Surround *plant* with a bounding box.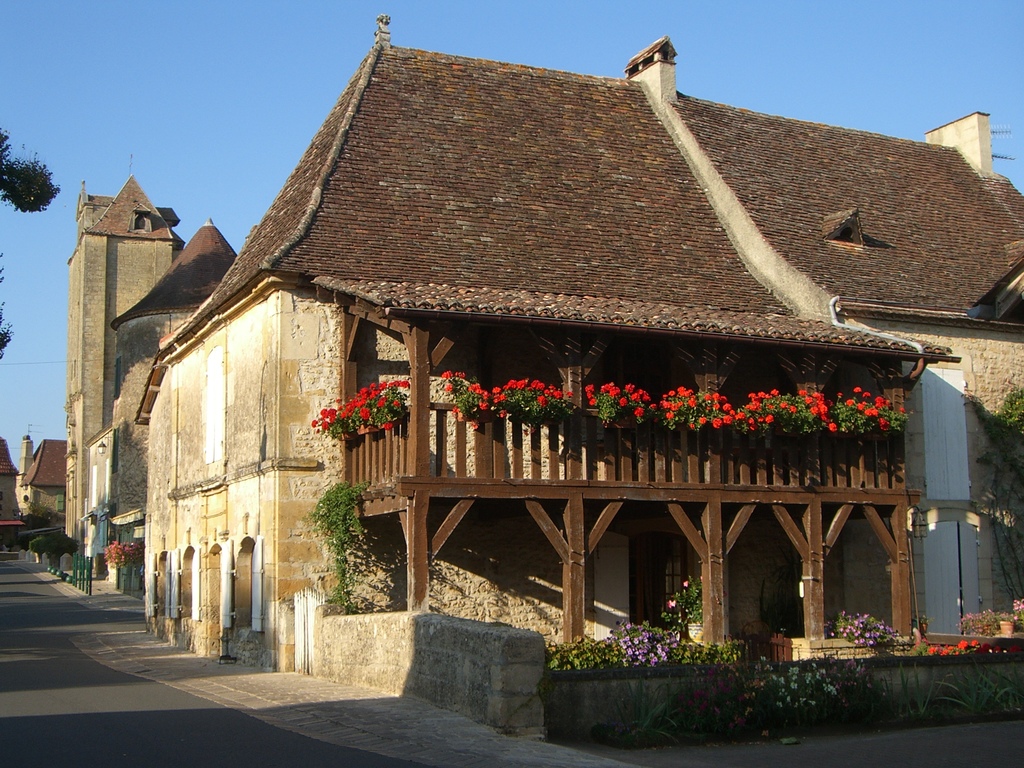
<bbox>799, 387, 854, 434</bbox>.
